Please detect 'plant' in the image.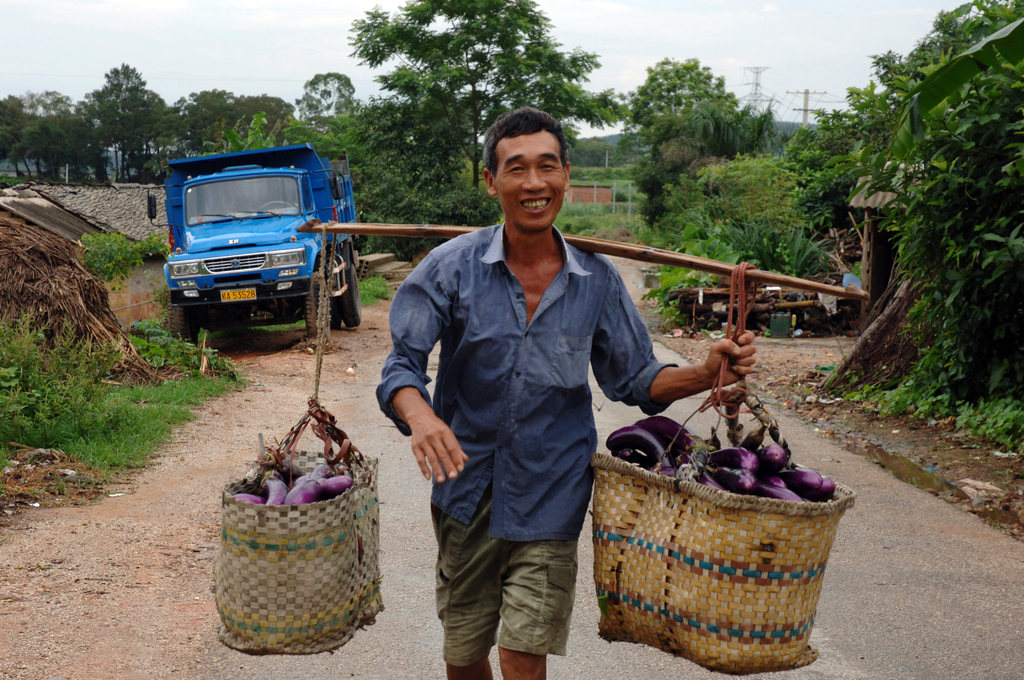
(left=804, top=283, right=970, bottom=414).
